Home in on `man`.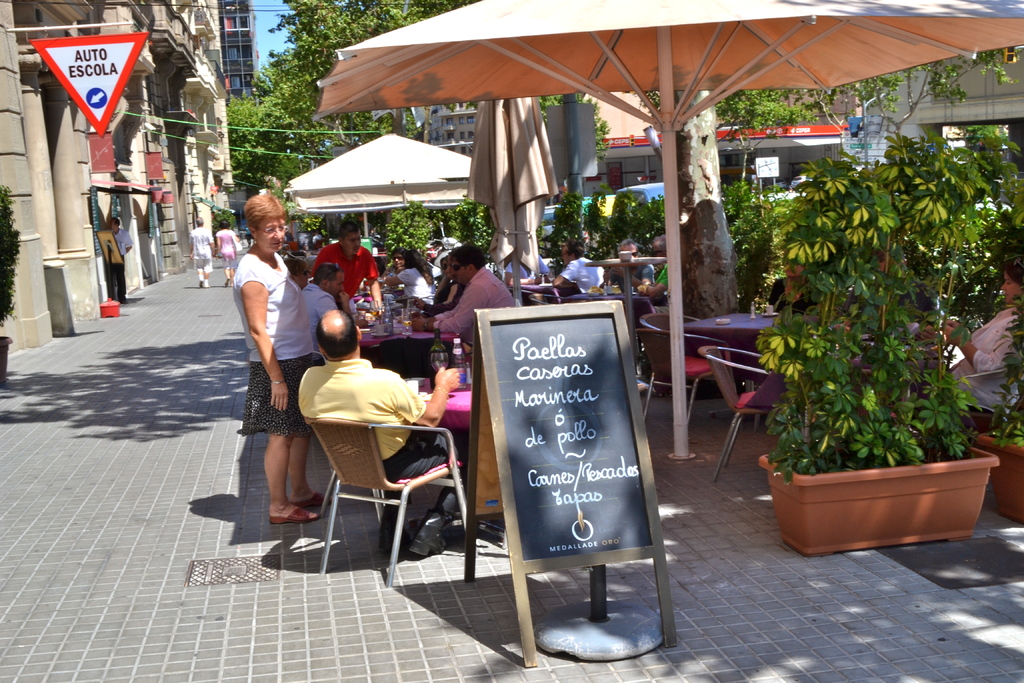
Homed in at 190,217,215,288.
